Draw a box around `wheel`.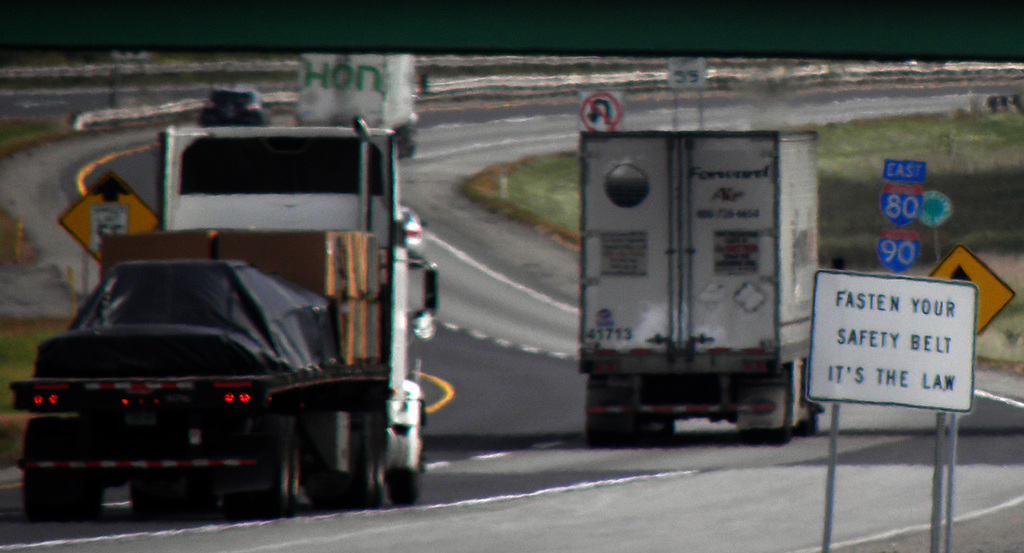
locate(377, 444, 391, 510).
